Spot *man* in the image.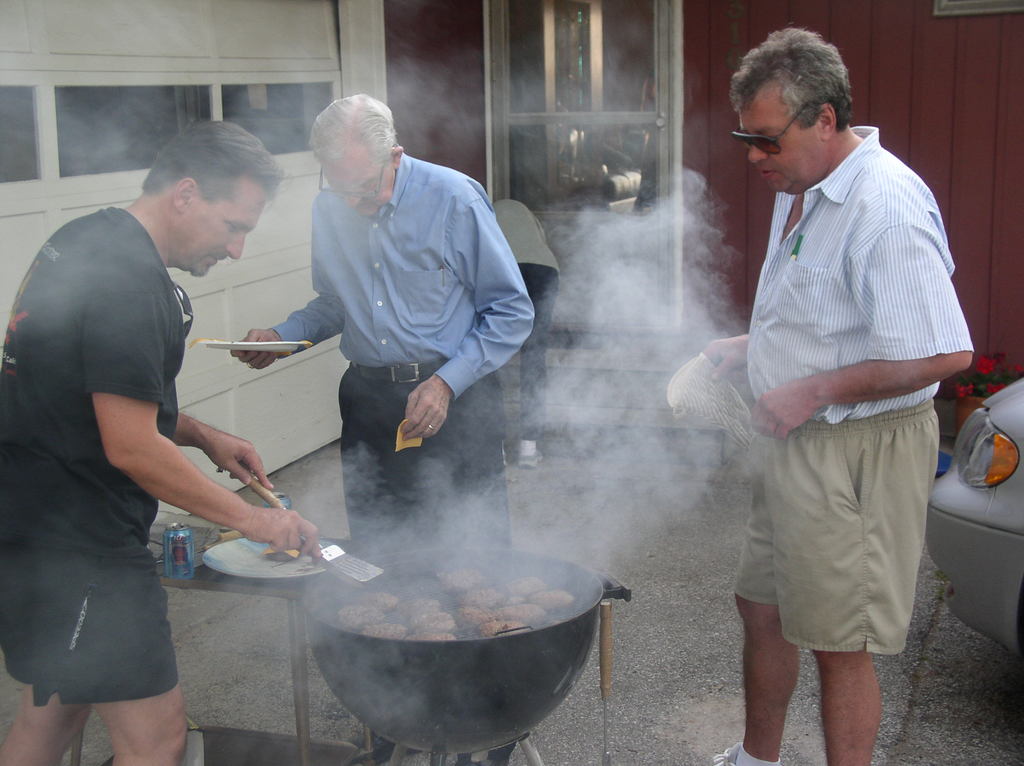
*man* found at Rect(232, 88, 538, 546).
